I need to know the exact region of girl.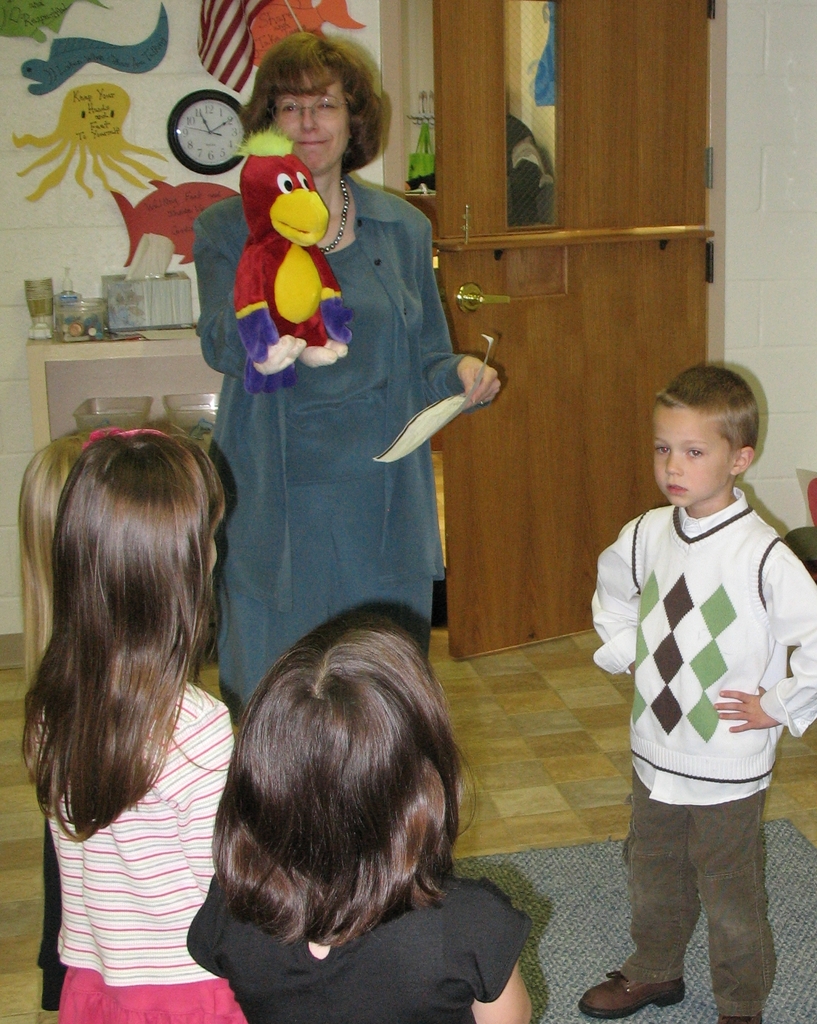
Region: 26/405/241/1023.
